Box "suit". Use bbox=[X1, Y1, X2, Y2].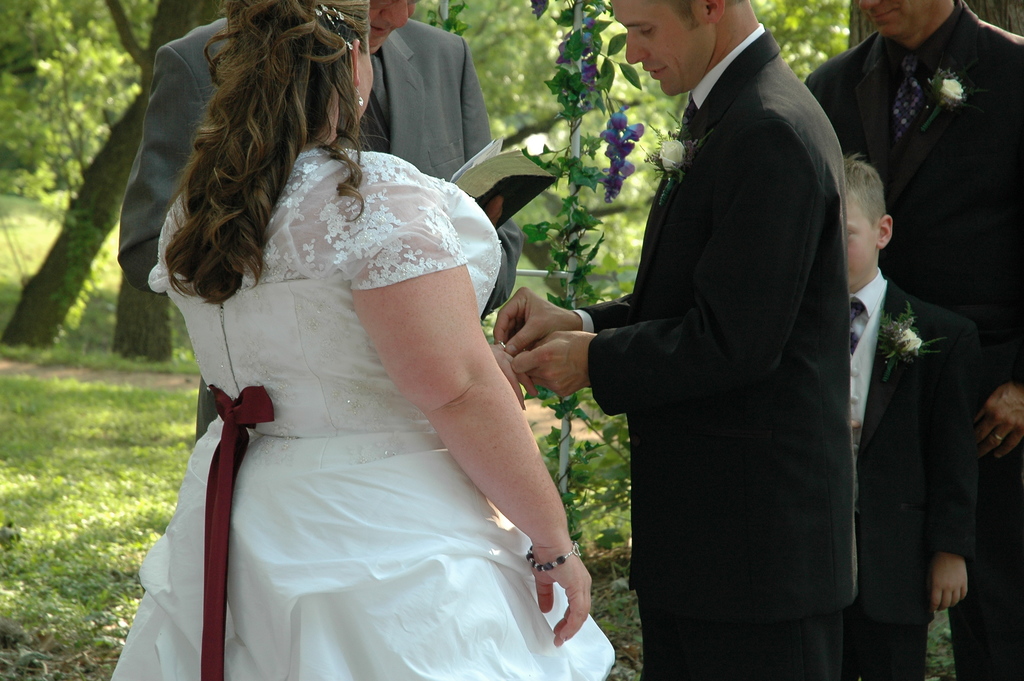
bbox=[849, 267, 981, 680].
